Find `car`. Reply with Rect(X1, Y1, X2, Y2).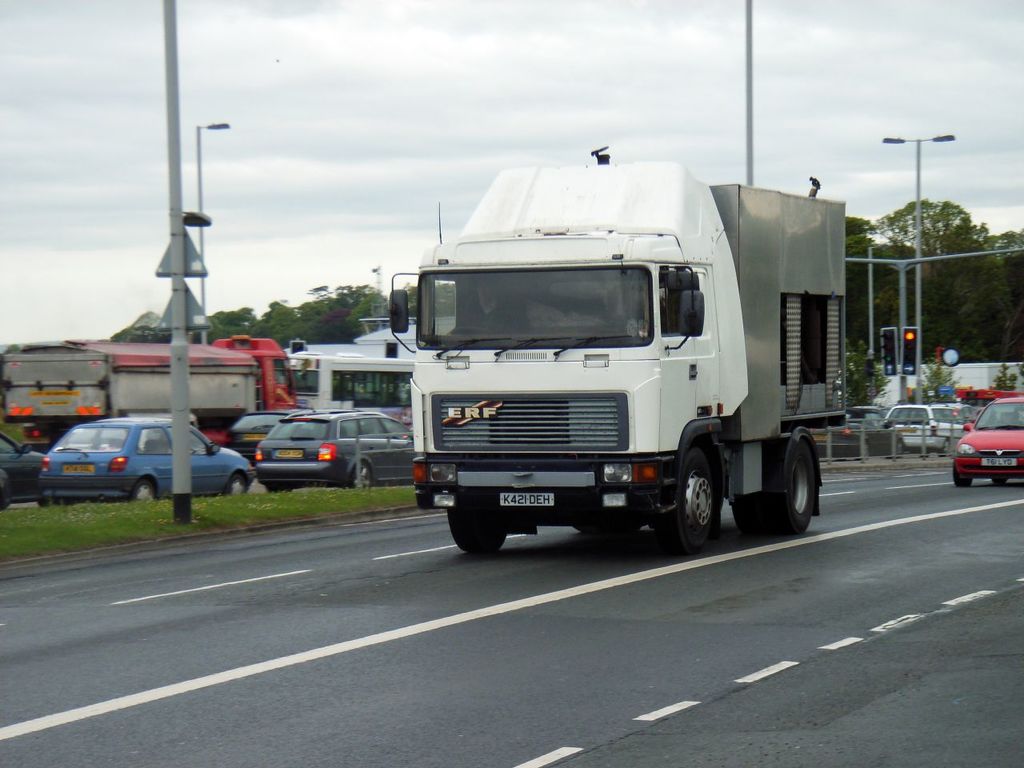
Rect(253, 401, 413, 487).
